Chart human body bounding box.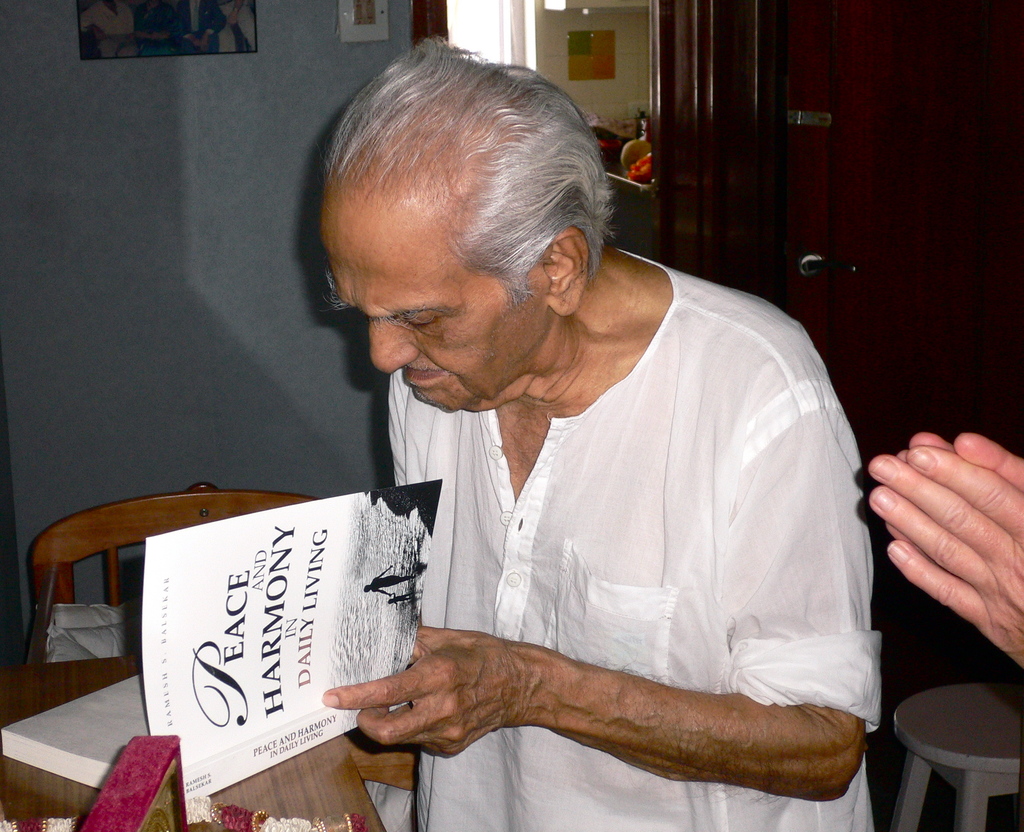
Charted: 299, 40, 887, 829.
